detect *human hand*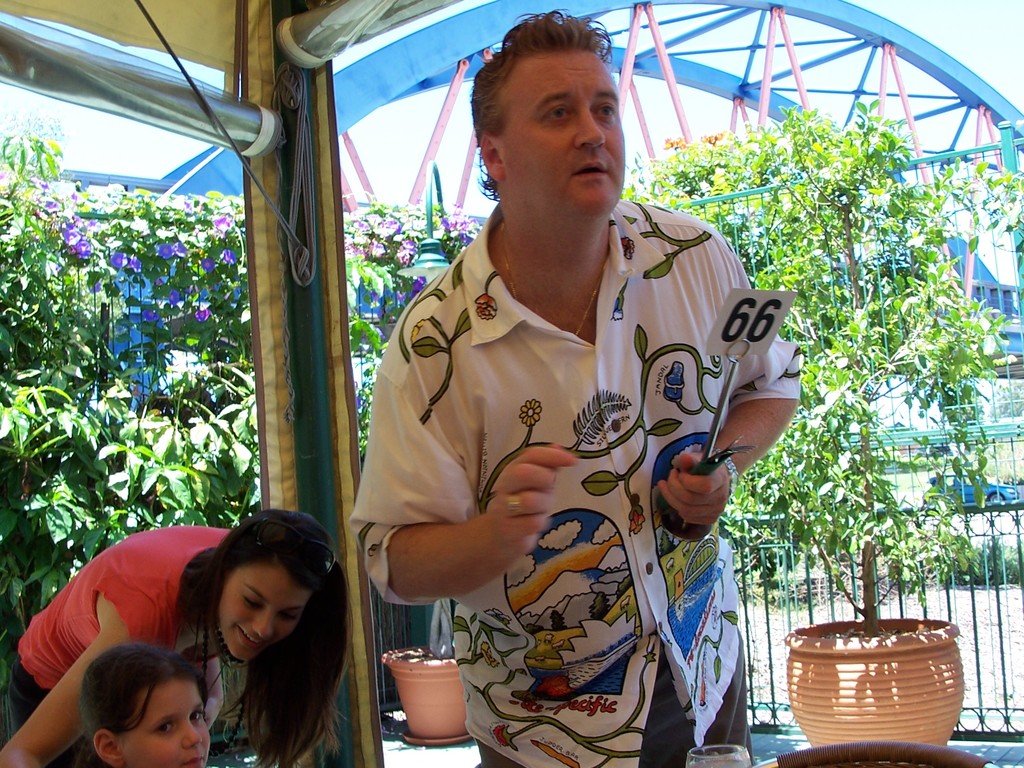
659:452:749:539
